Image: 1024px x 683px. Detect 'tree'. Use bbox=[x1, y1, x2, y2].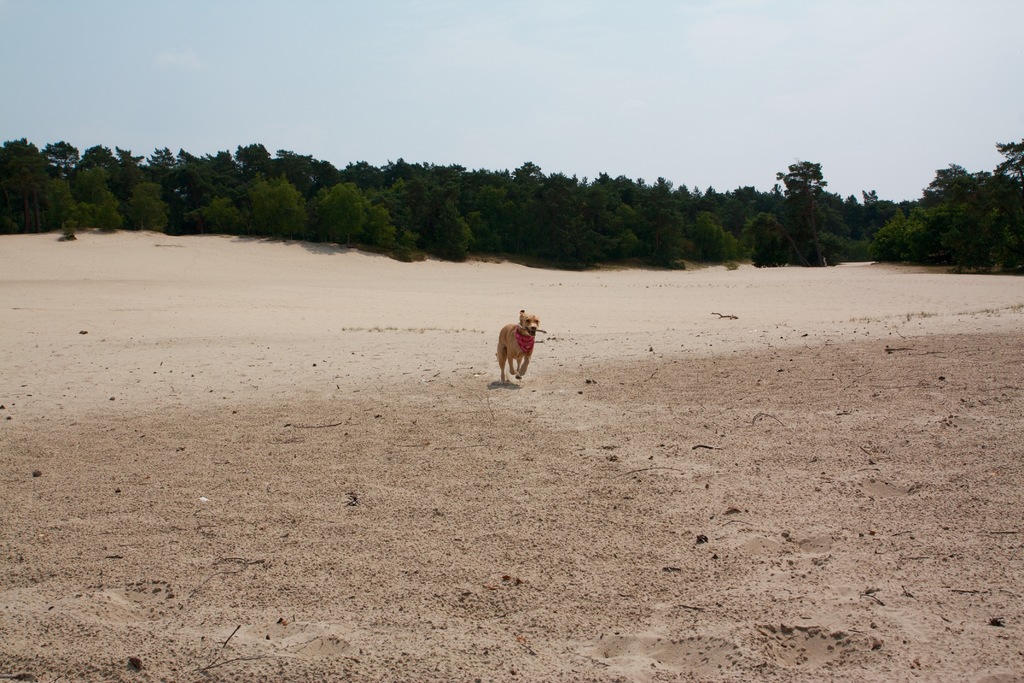
bbox=[306, 181, 381, 244].
